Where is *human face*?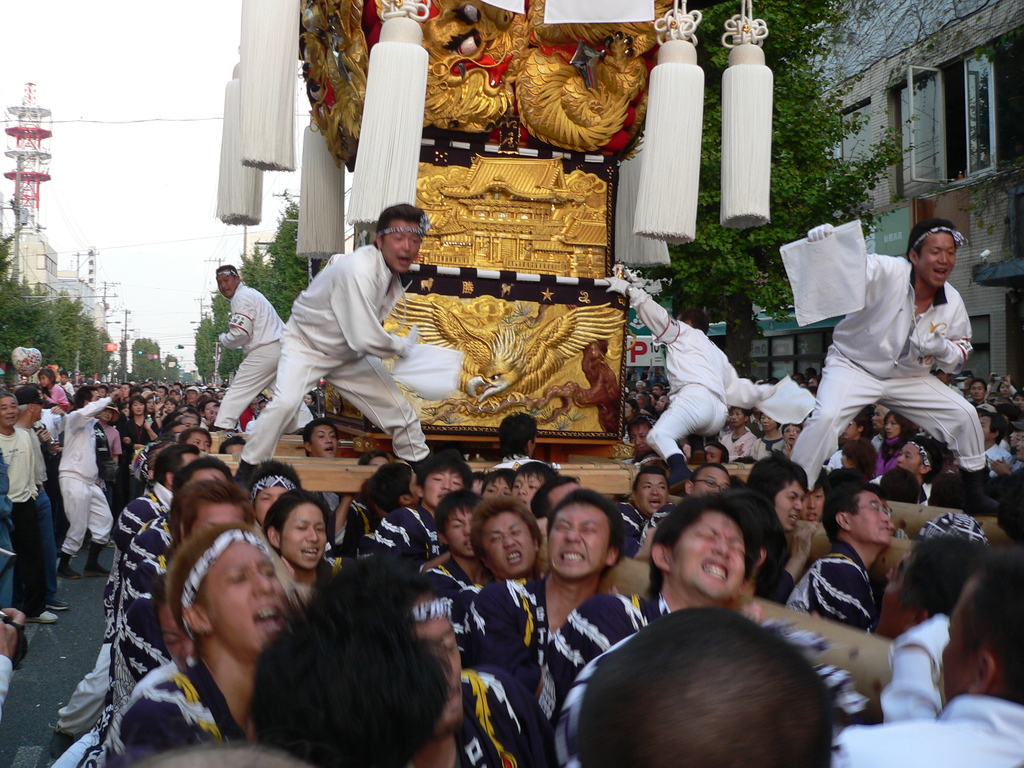
283,500,321,564.
